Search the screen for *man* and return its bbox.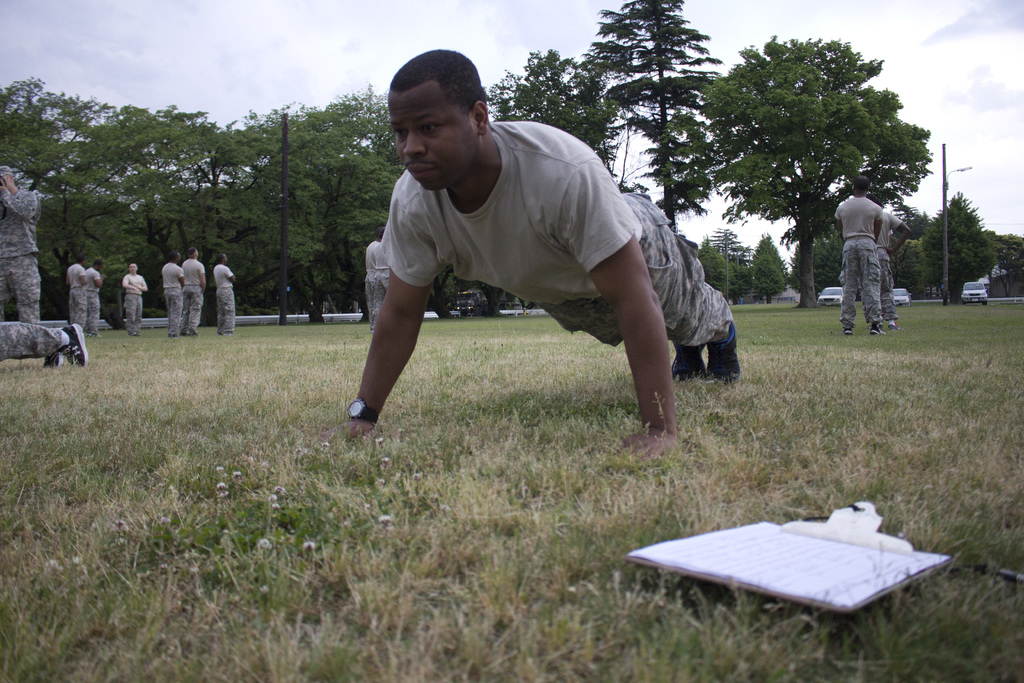
Found: (212, 251, 238, 333).
